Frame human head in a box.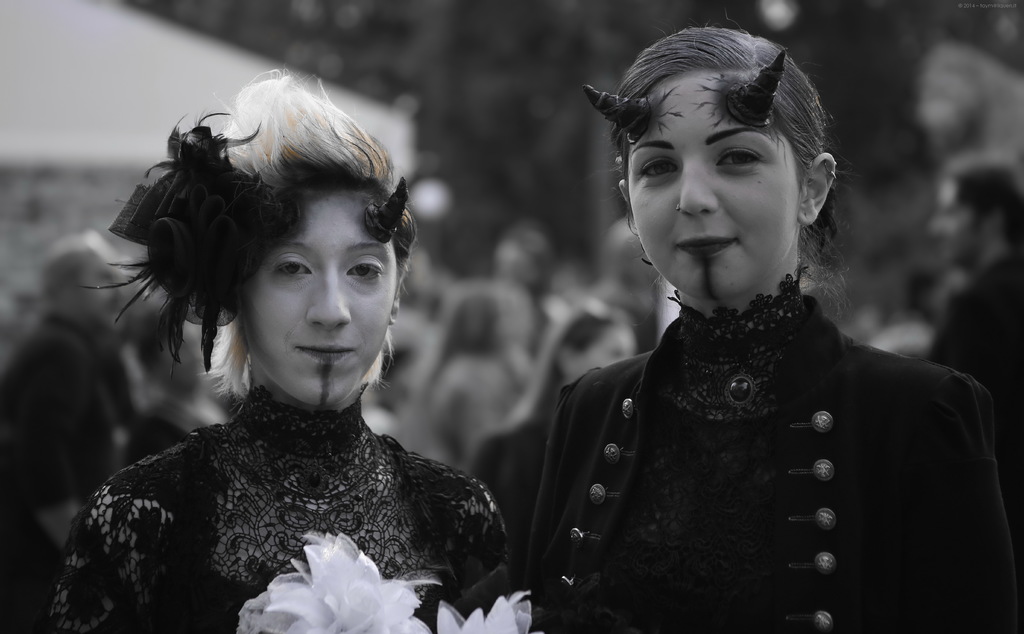
<bbox>927, 150, 1023, 270</bbox>.
